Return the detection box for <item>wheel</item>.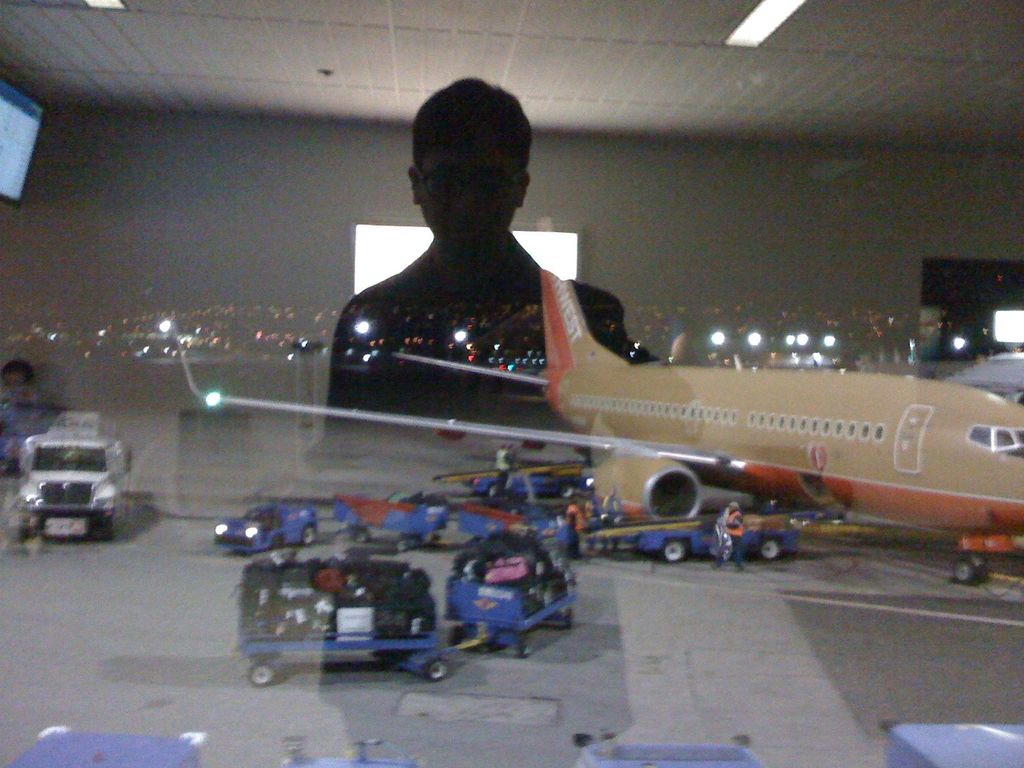
box(451, 626, 466, 646).
